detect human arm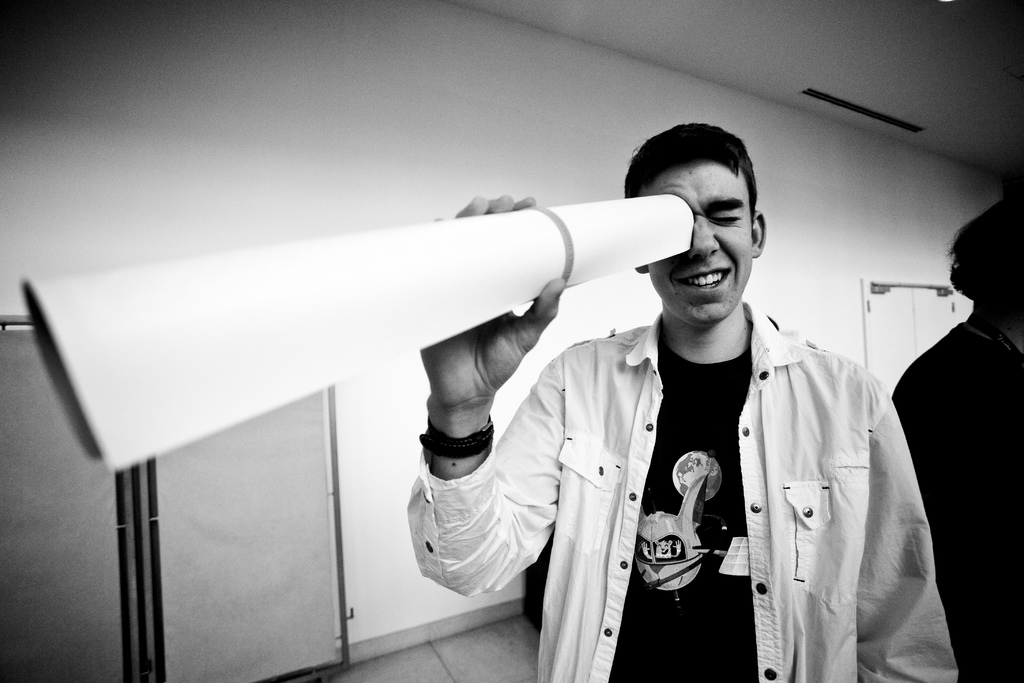
box(858, 388, 960, 682)
